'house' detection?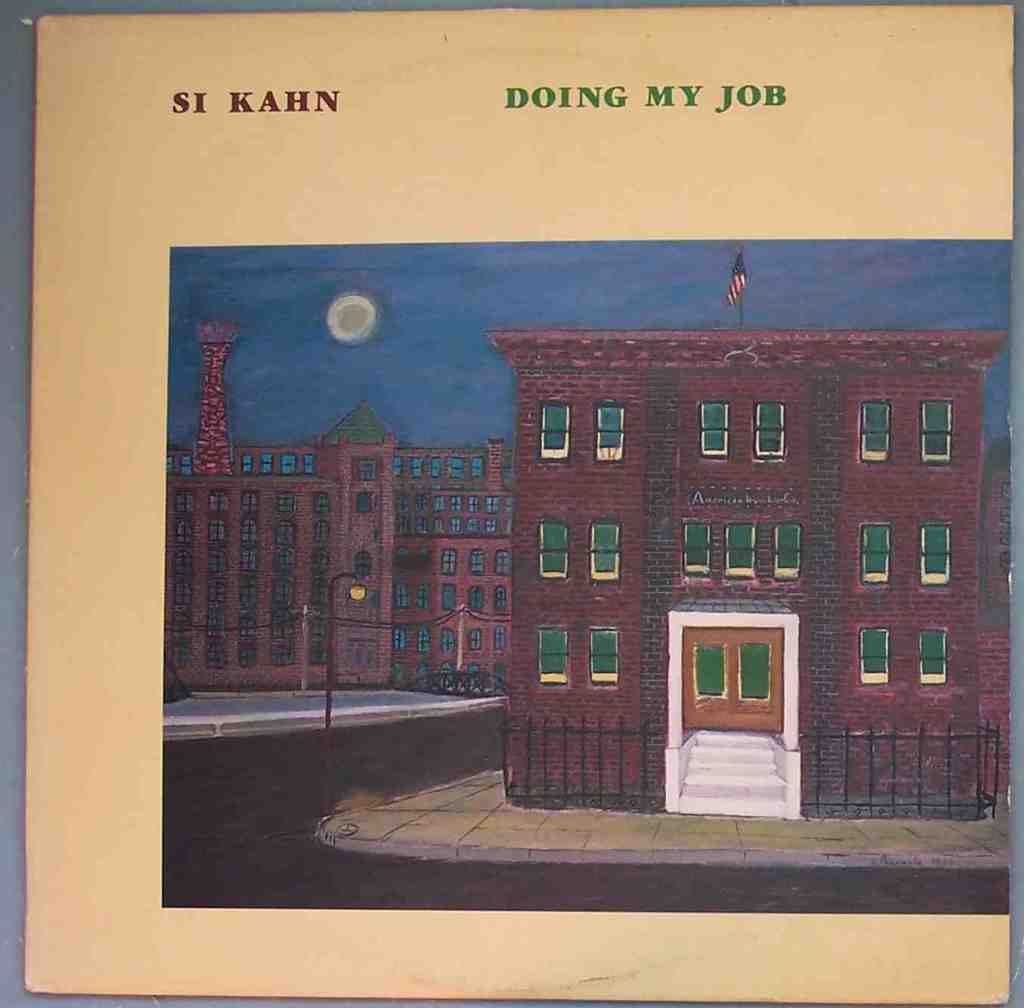
160 309 517 701
